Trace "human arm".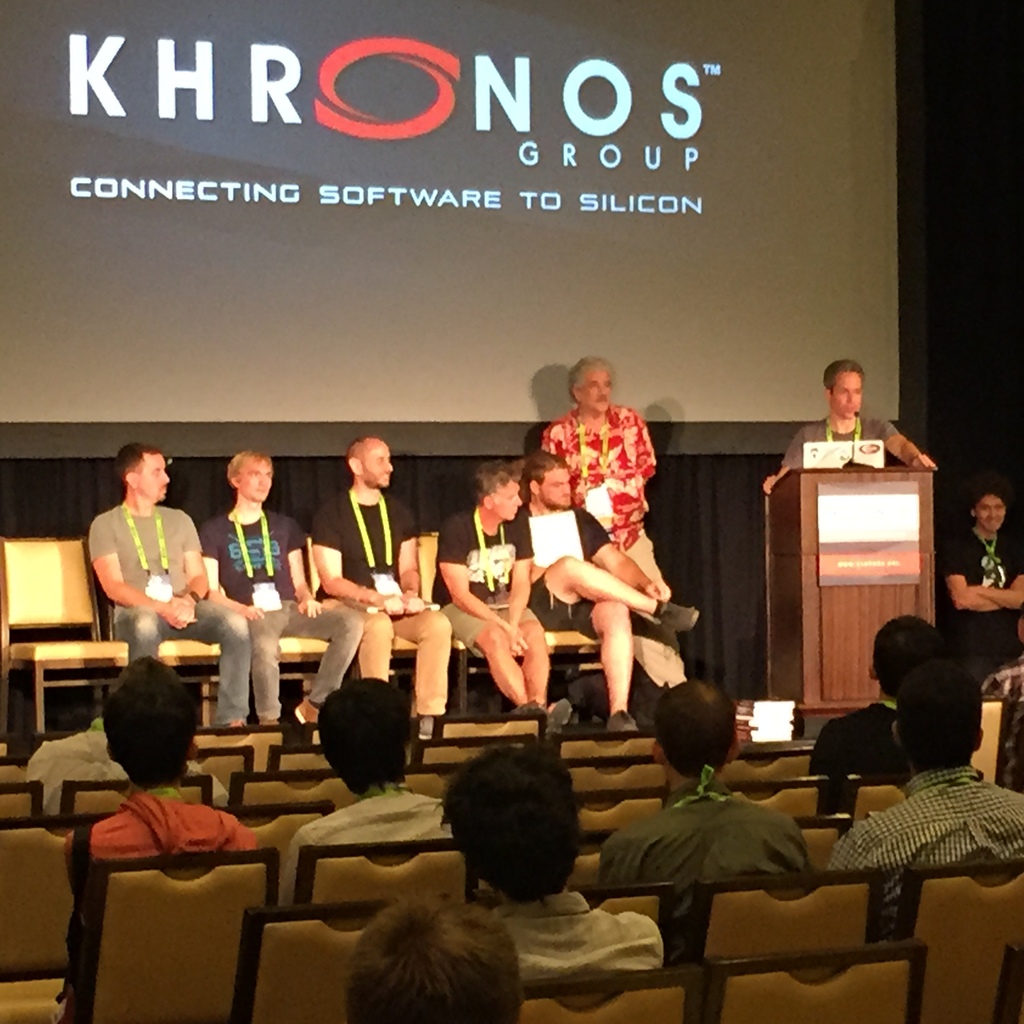
Traced to x1=612, y1=399, x2=659, y2=501.
